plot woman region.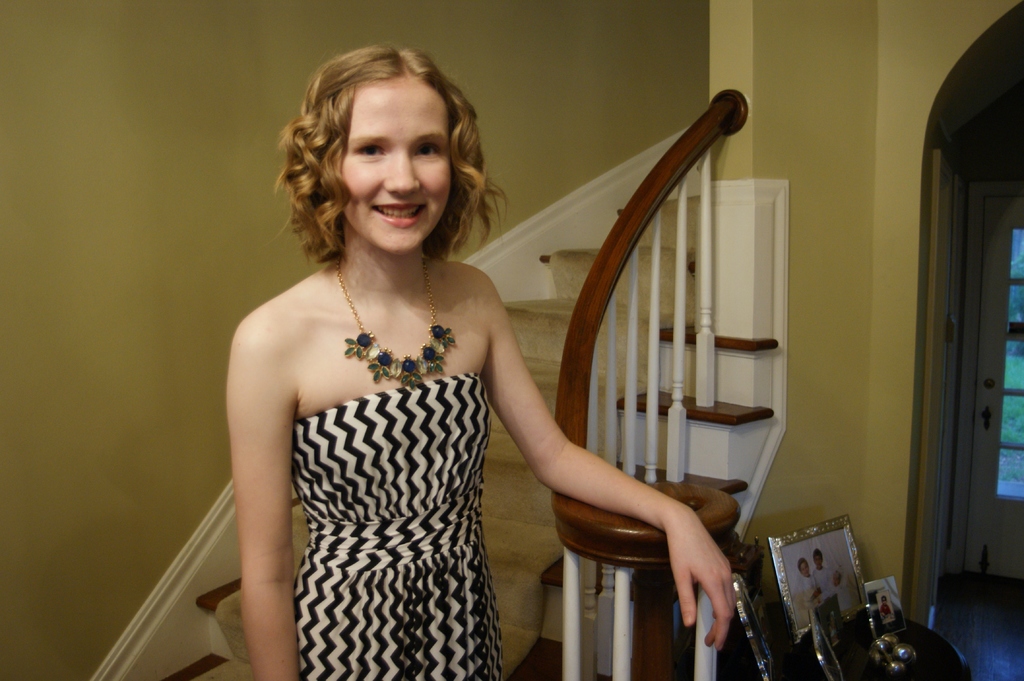
Plotted at [228,40,735,680].
